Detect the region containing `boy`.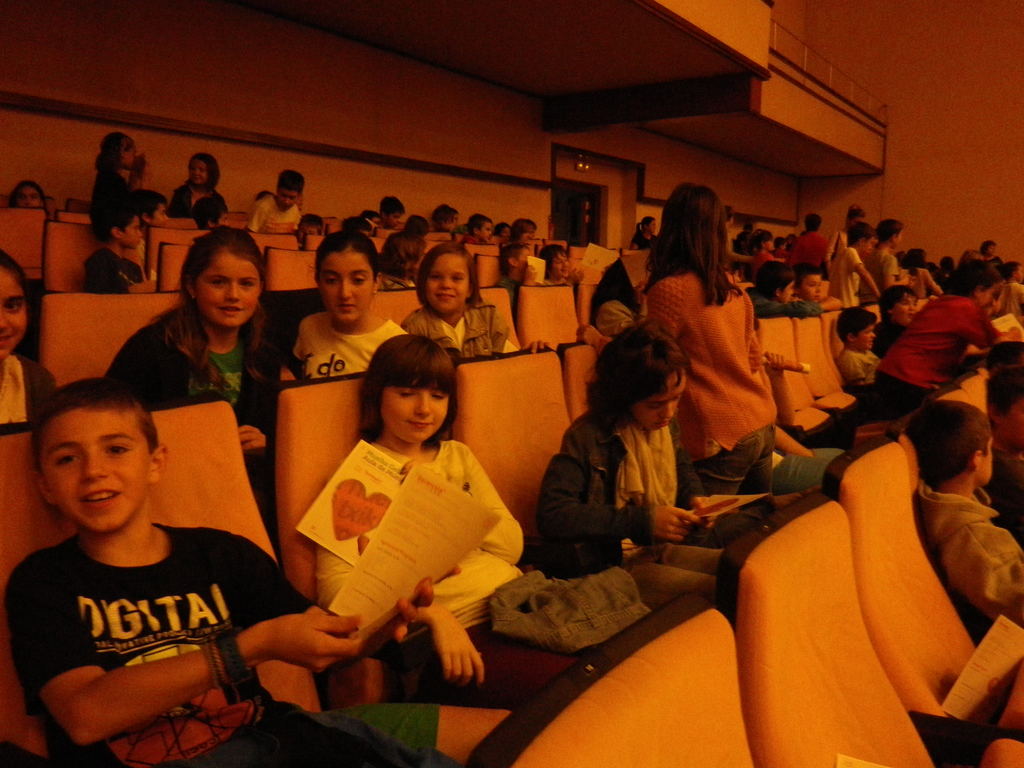
[837, 304, 881, 394].
